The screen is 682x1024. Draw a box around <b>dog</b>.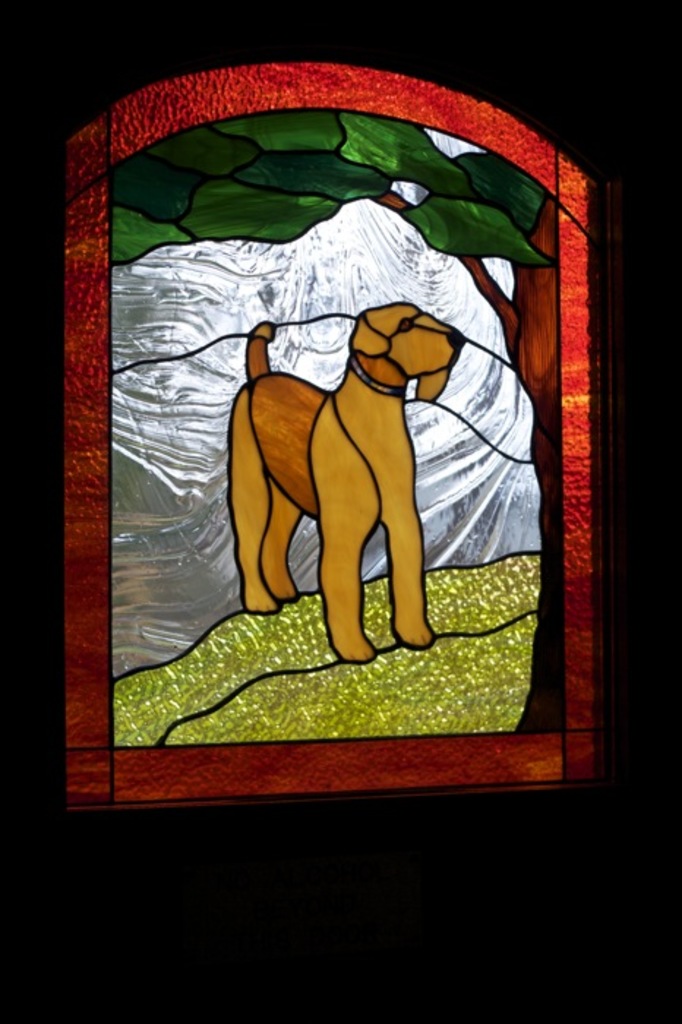
228:306:462:663.
